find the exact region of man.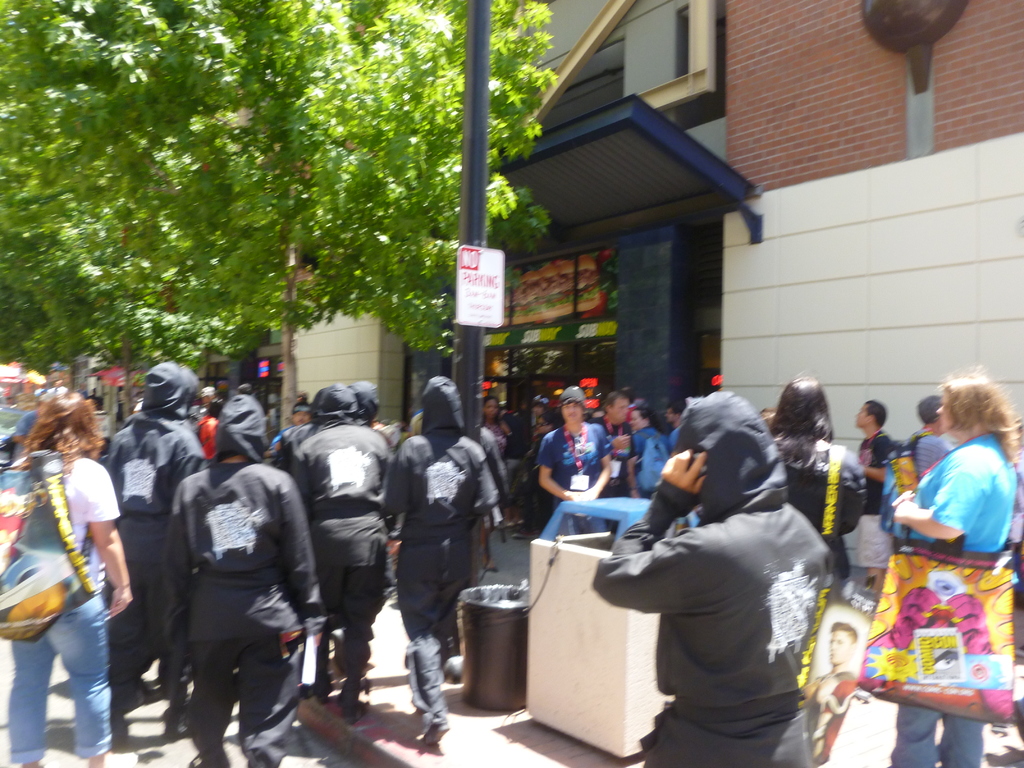
Exact region: box(900, 394, 962, 489).
